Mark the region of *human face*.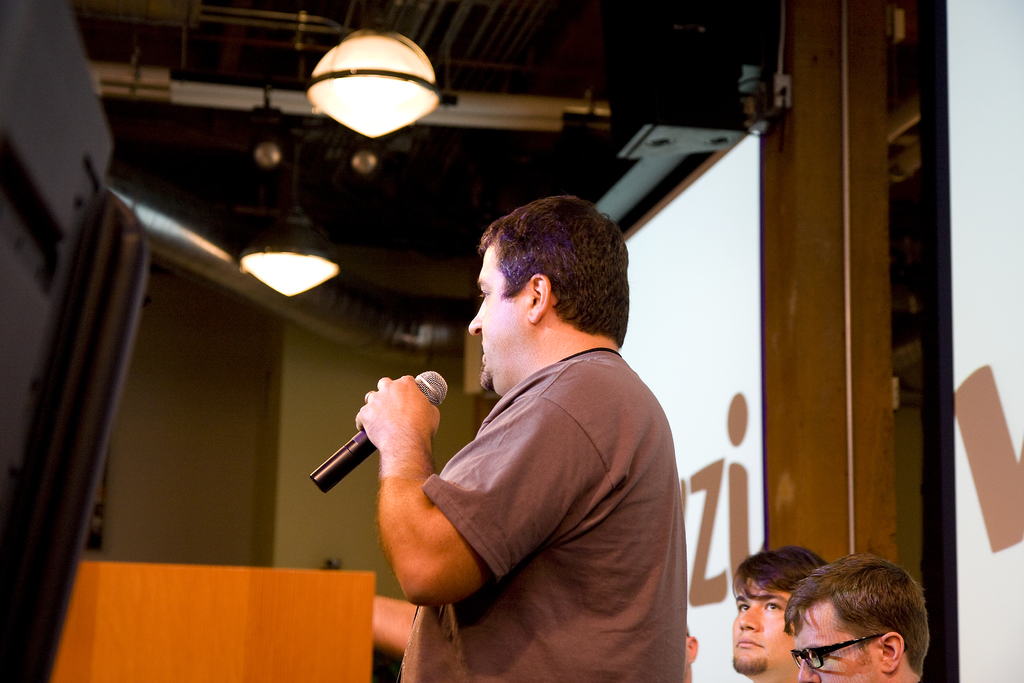
Region: left=795, top=603, right=880, bottom=682.
